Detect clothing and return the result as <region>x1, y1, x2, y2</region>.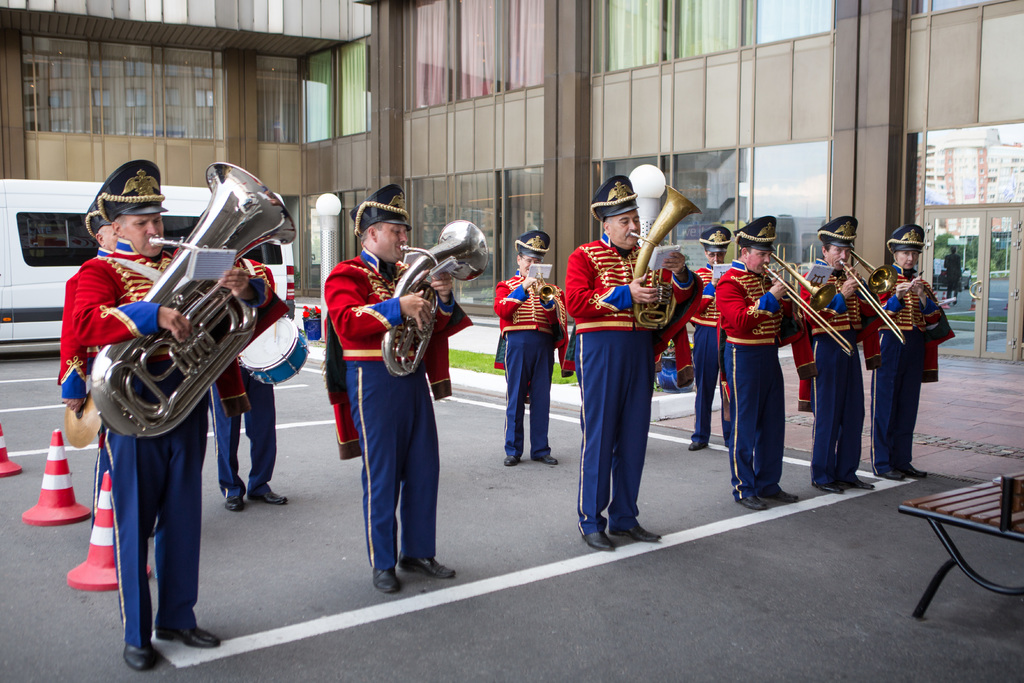
<region>492, 265, 572, 466</region>.
